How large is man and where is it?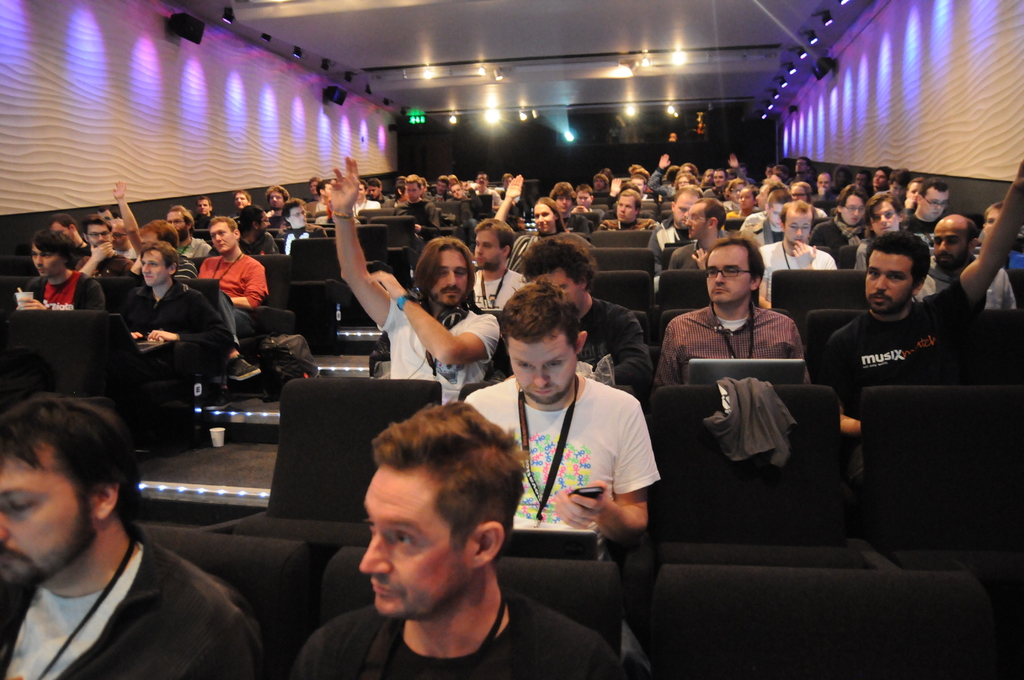
Bounding box: box(110, 216, 144, 258).
